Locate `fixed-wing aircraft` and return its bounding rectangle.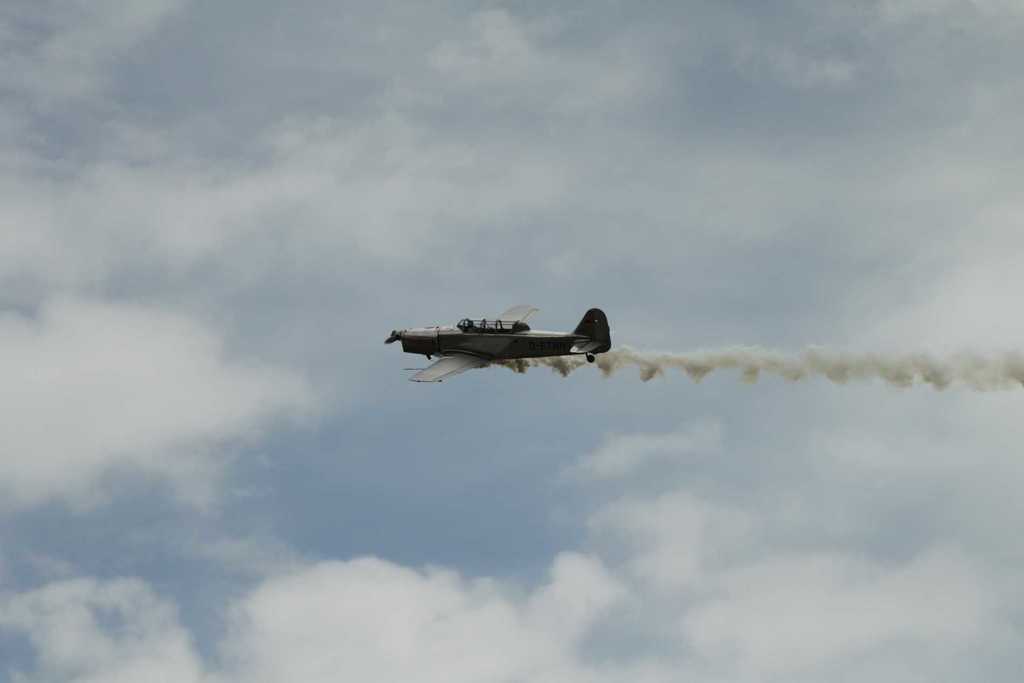
x1=379 y1=299 x2=625 y2=390.
